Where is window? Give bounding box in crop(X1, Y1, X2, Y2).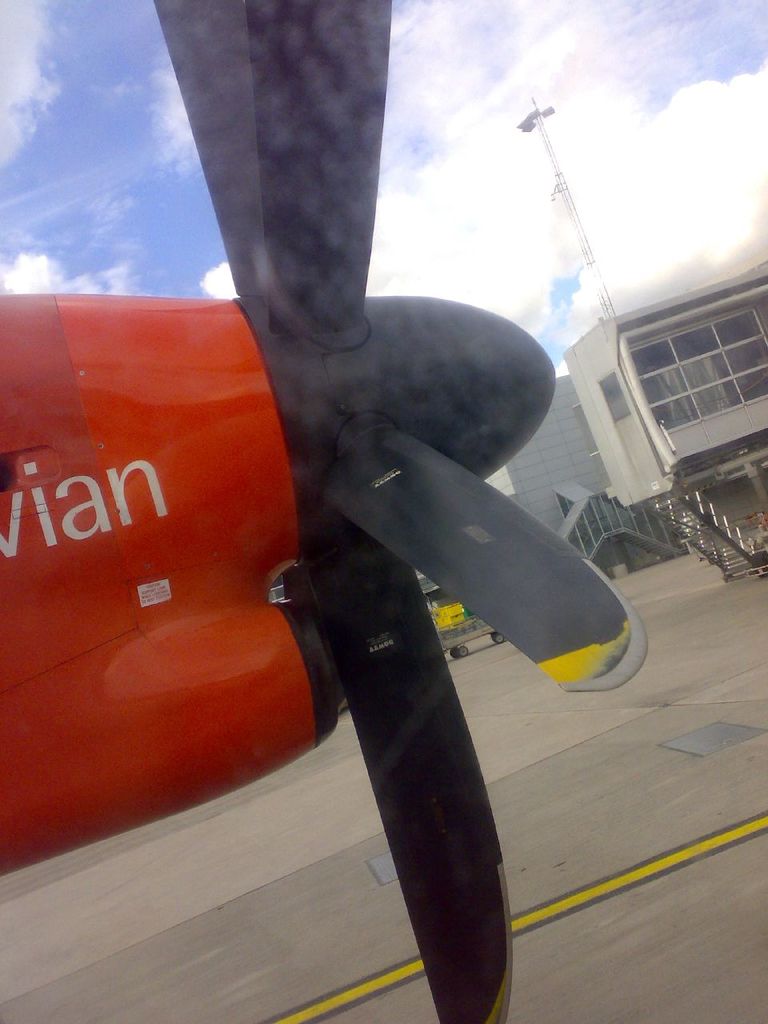
crop(598, 368, 632, 427).
